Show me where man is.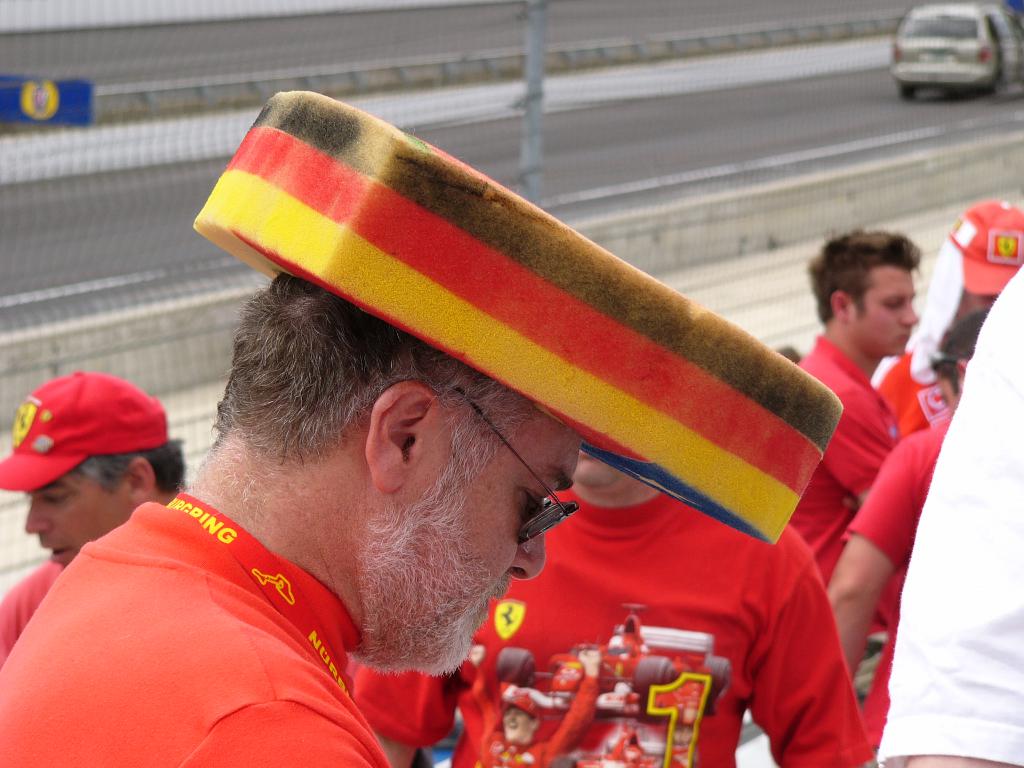
man is at [77, 106, 943, 767].
